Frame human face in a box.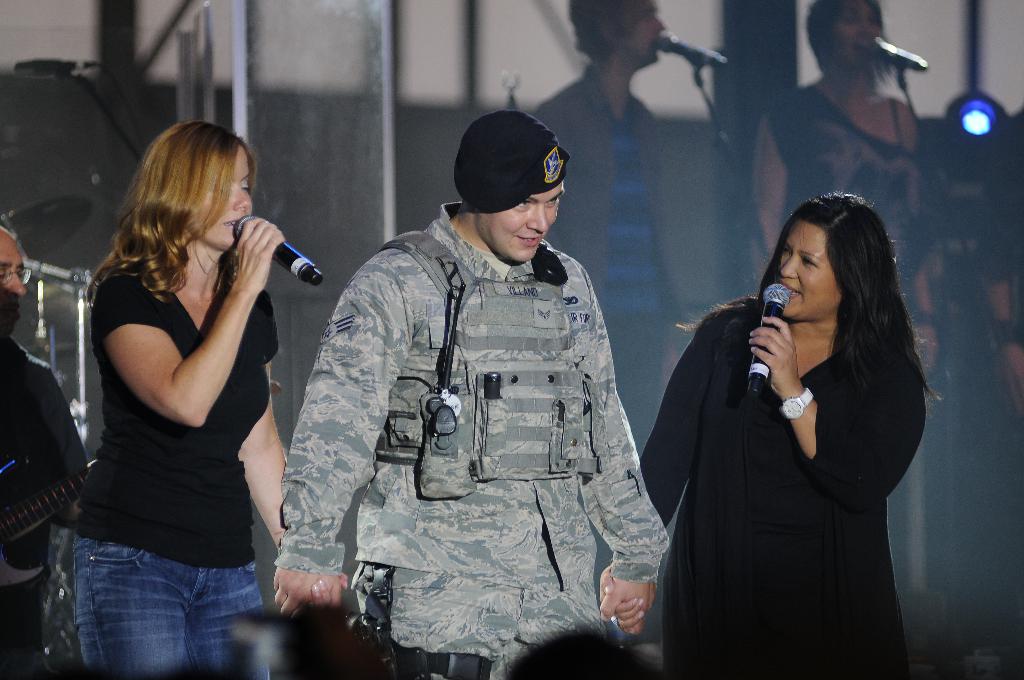
[left=481, top=182, right=568, bottom=264].
